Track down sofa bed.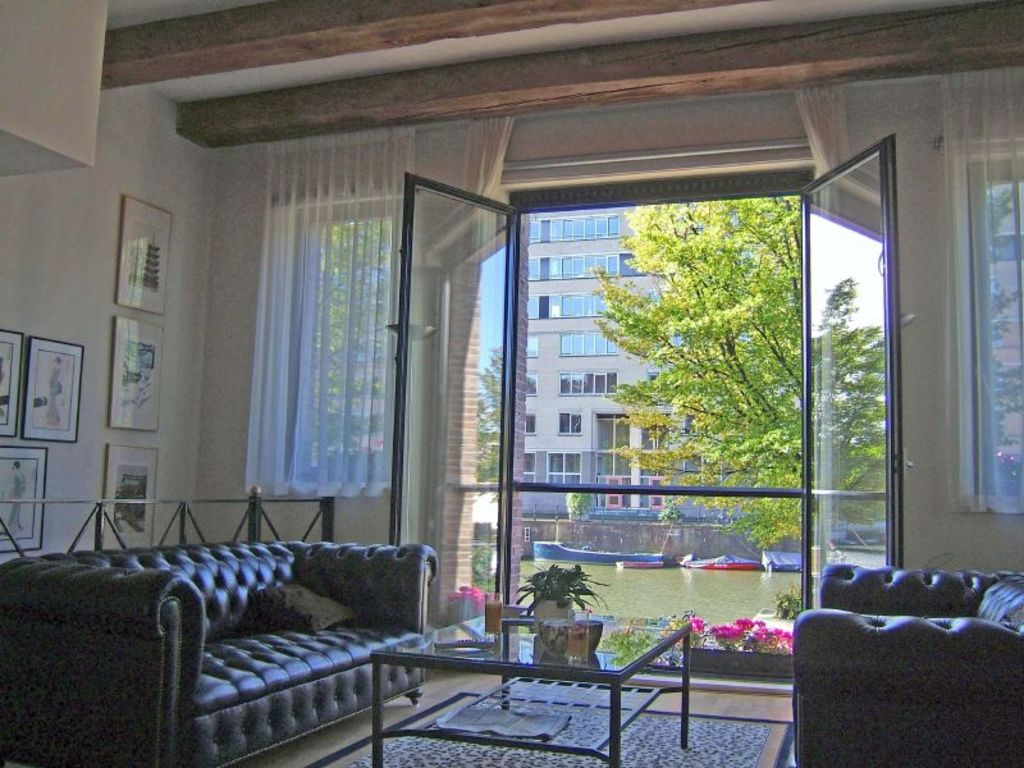
Tracked to box=[791, 568, 1023, 767].
